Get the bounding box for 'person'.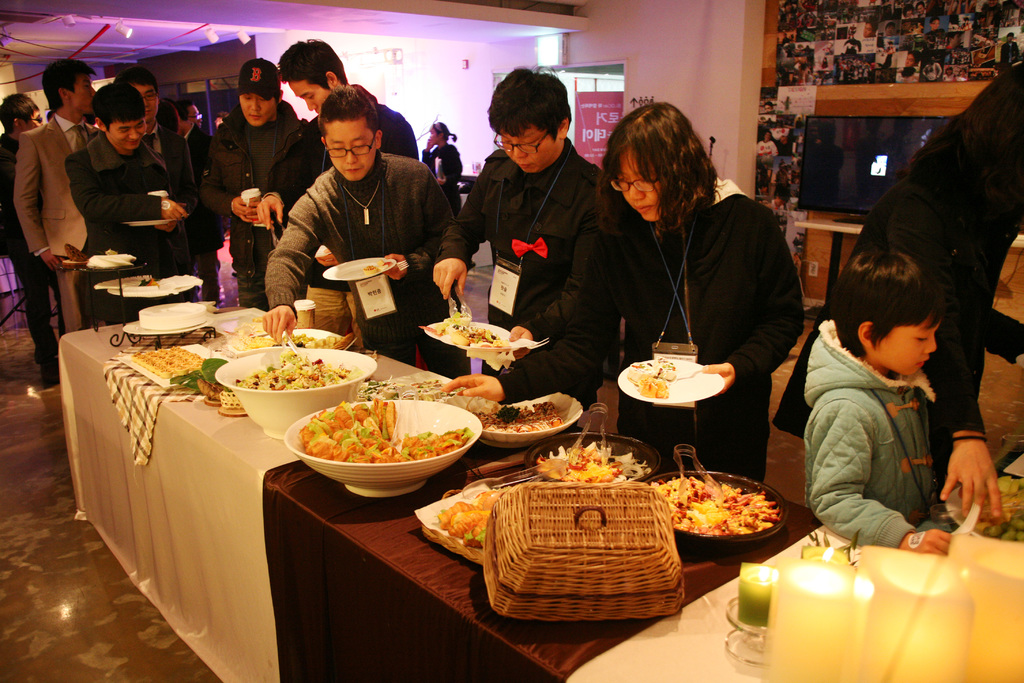
box(0, 86, 50, 391).
